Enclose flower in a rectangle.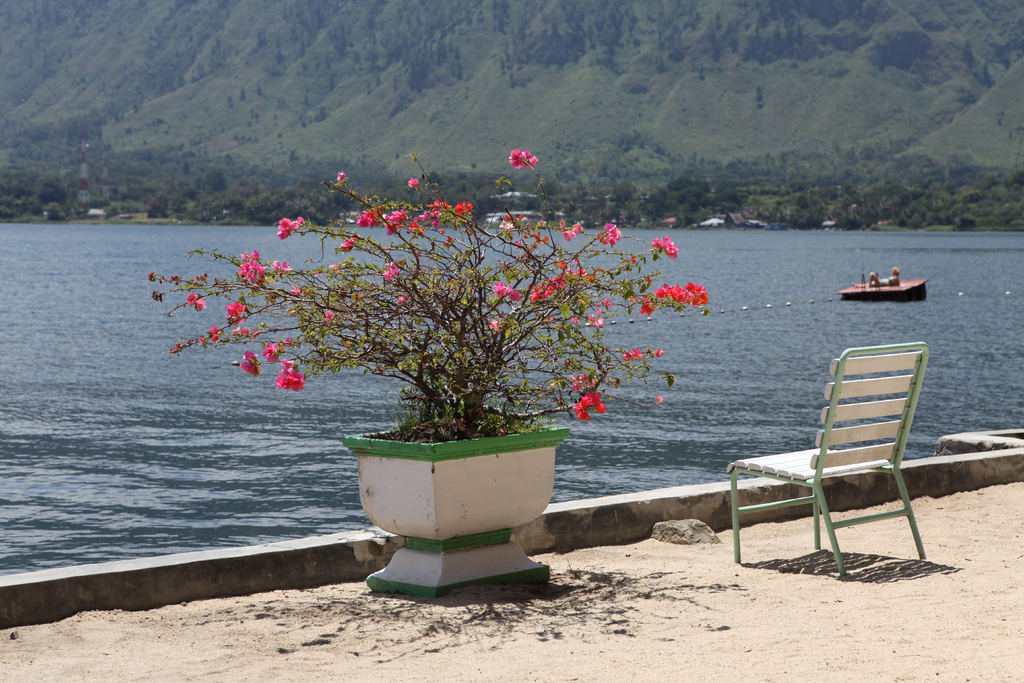
[652, 231, 681, 259].
